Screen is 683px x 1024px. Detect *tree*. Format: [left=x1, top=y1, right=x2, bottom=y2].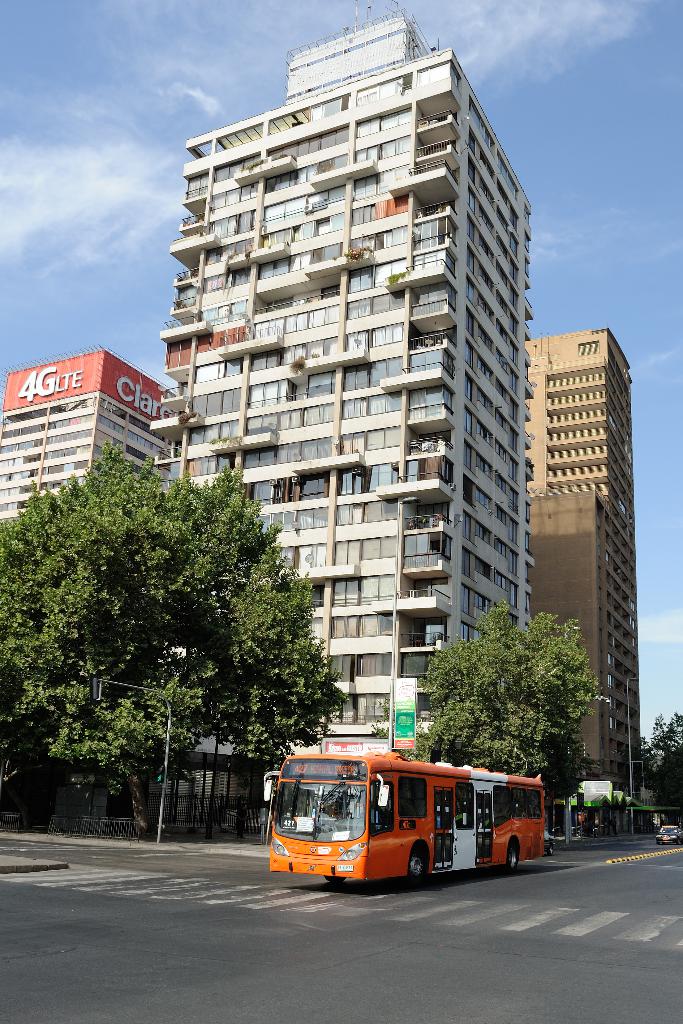
[left=32, top=435, right=349, bottom=846].
